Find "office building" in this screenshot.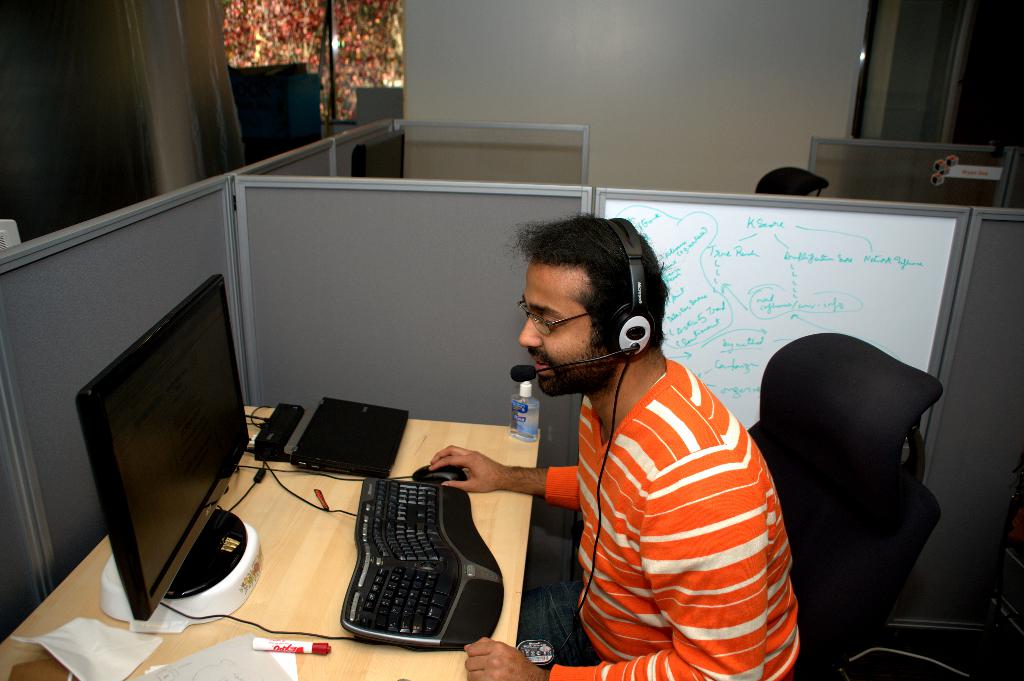
The bounding box for "office building" is select_region(0, 0, 1023, 680).
